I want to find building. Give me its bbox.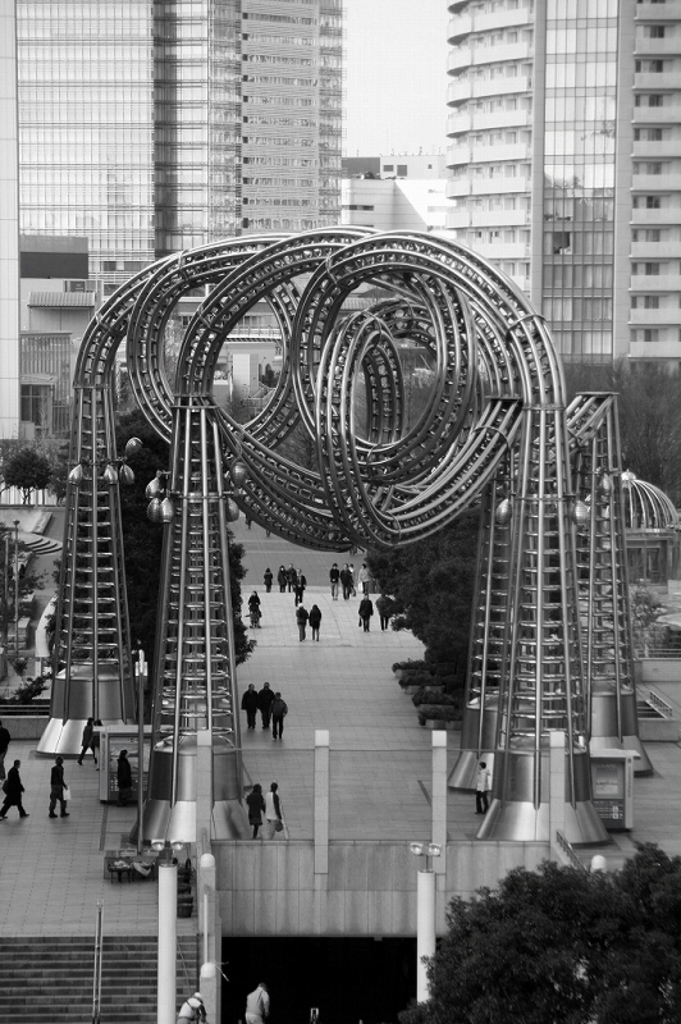
{"x1": 19, "y1": 0, "x2": 348, "y2": 297}.
